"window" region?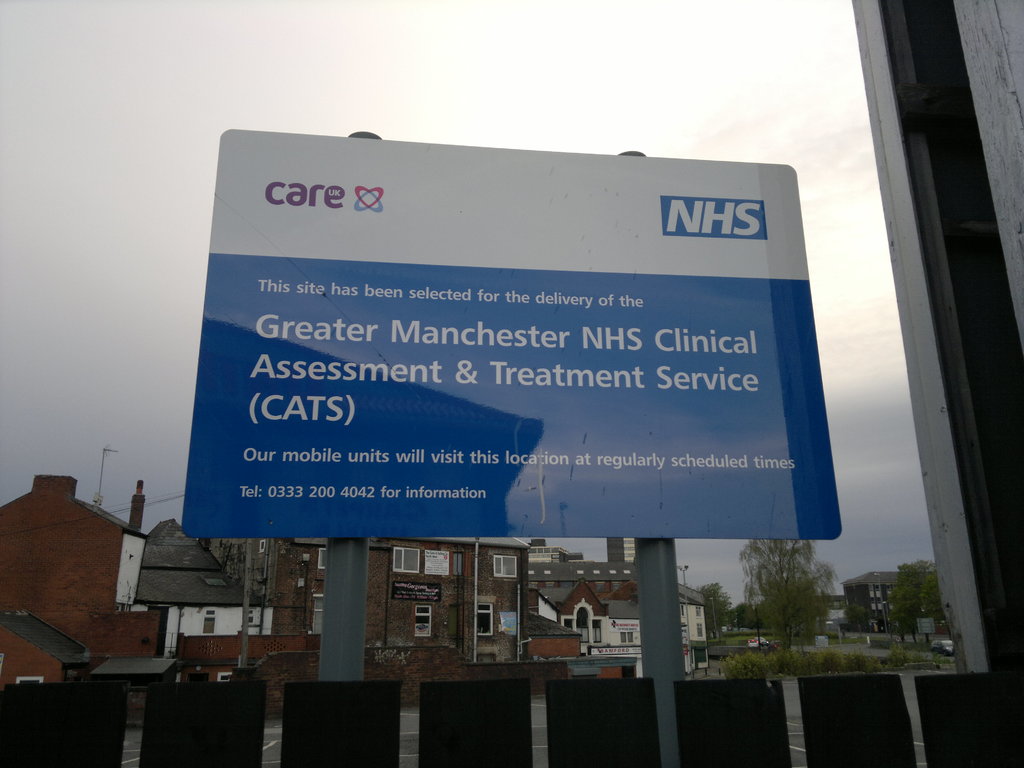
crop(490, 553, 513, 582)
